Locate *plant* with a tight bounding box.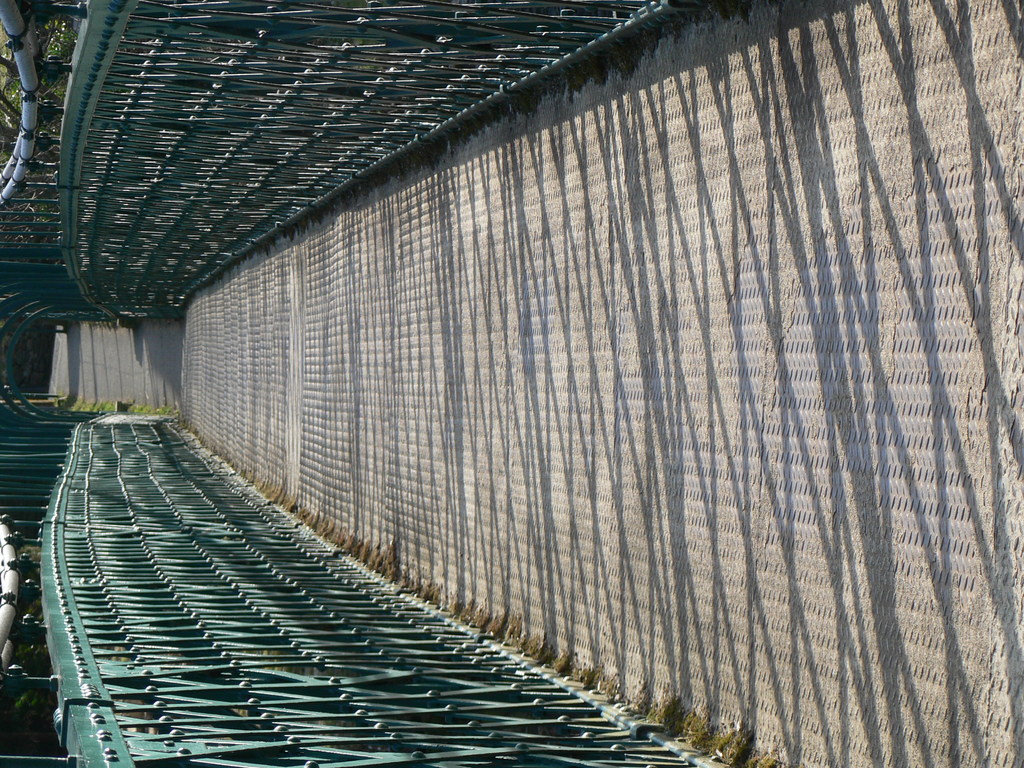
61:401:115:412.
